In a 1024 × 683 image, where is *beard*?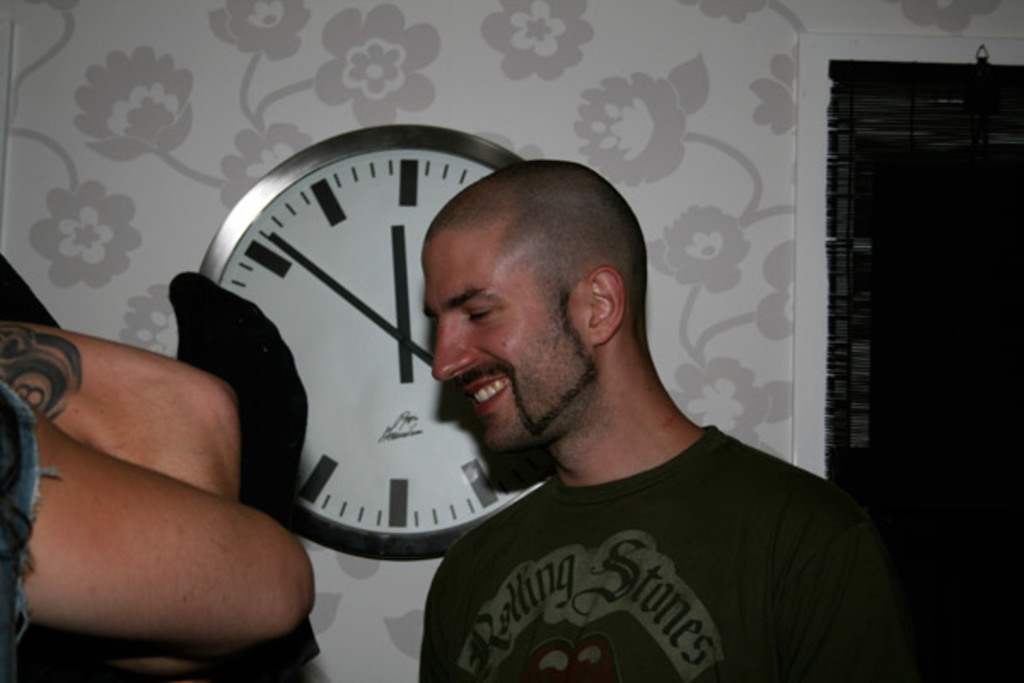
423/299/611/444.
